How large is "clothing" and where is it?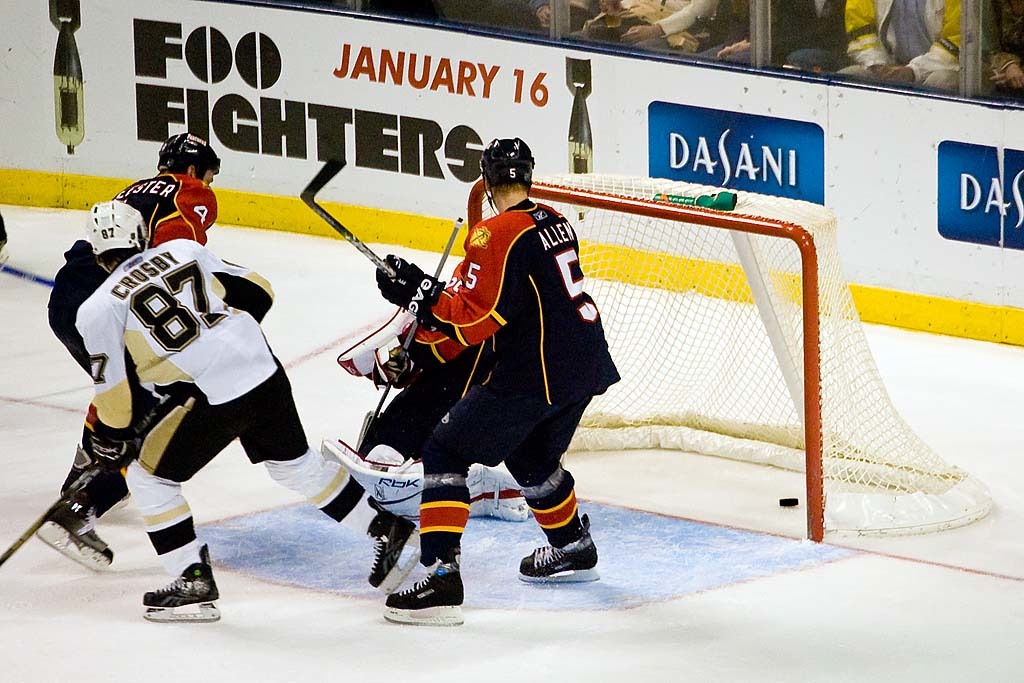
Bounding box: region(569, 0, 720, 37).
